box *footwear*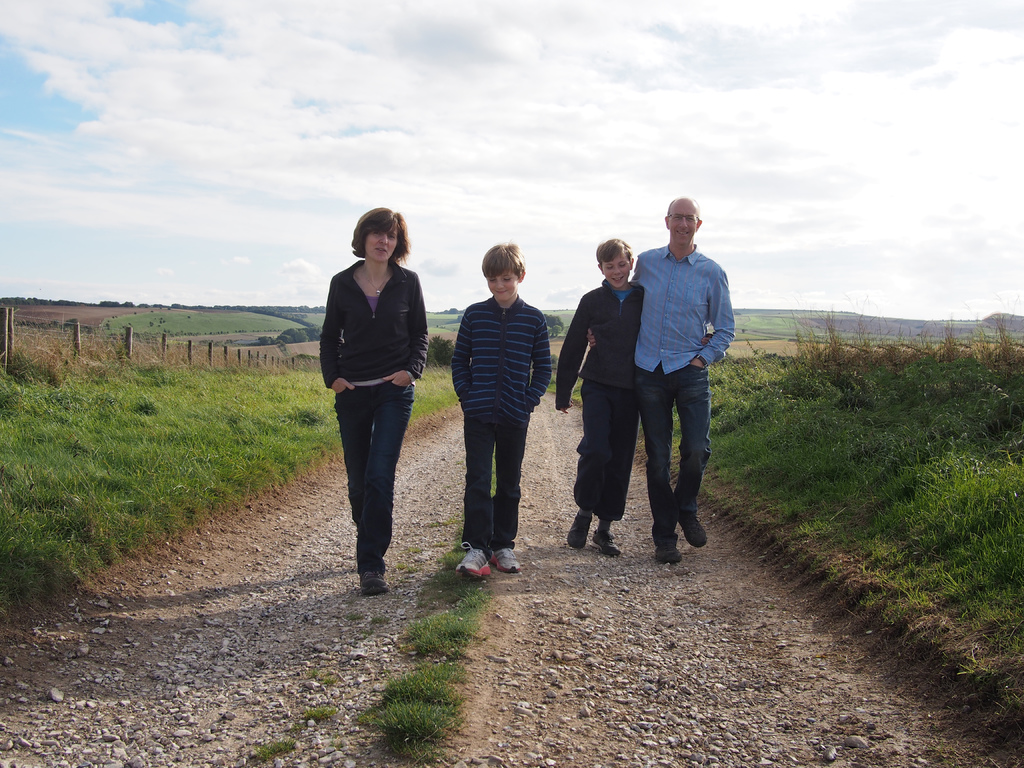
BBox(356, 563, 390, 595)
